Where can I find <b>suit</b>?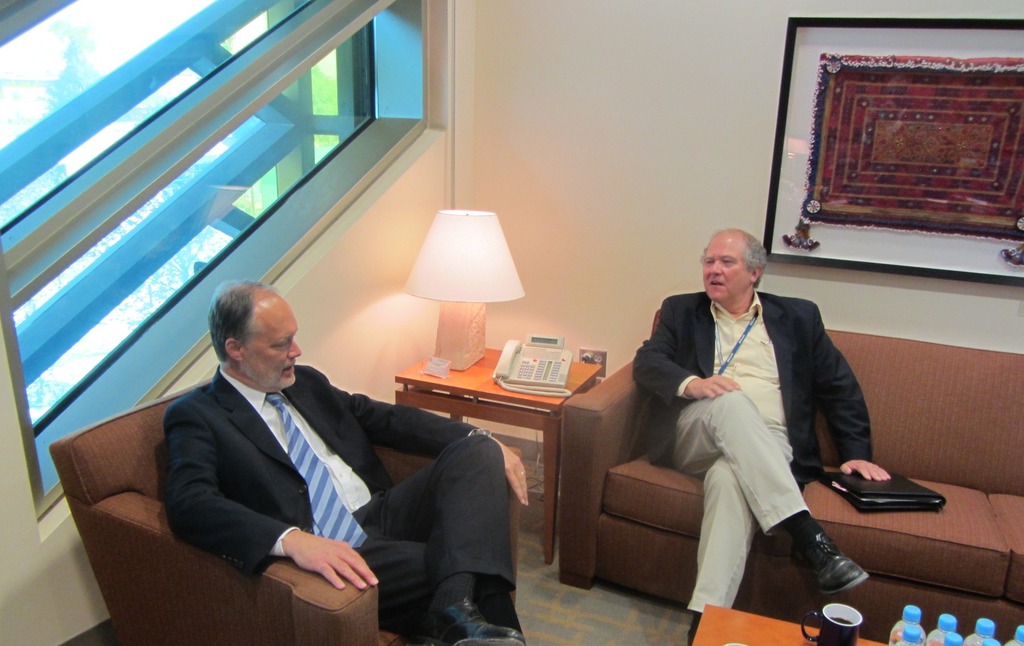
You can find it at {"x1": 627, "y1": 287, "x2": 876, "y2": 611}.
